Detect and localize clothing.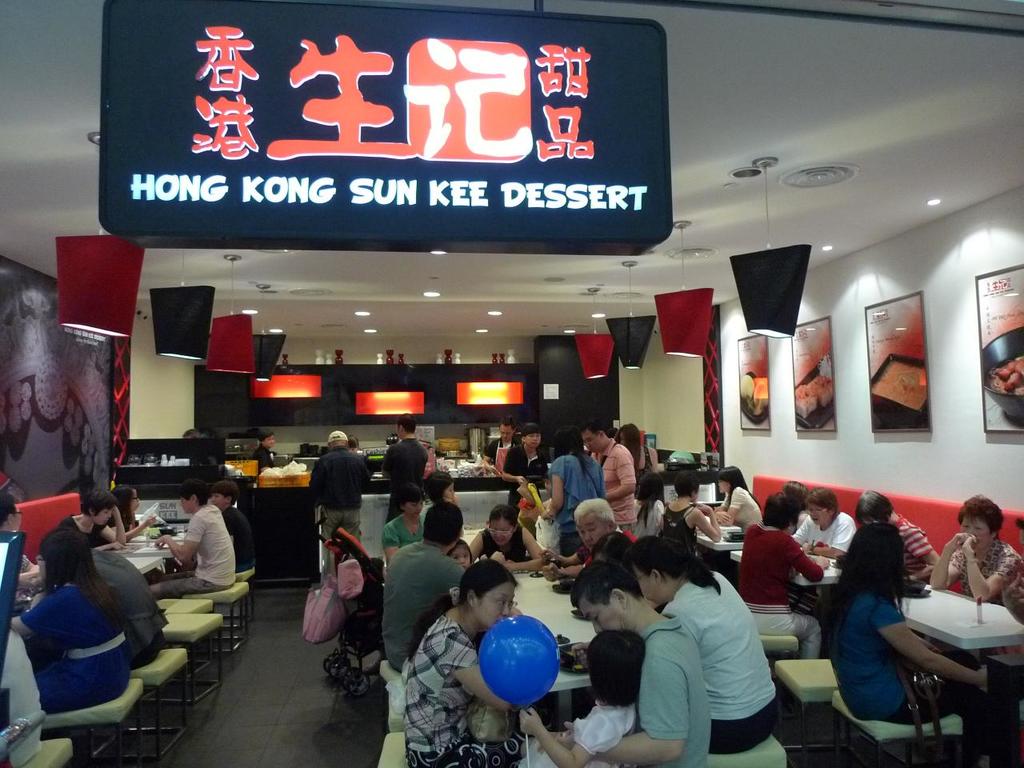
Localized at select_region(482, 434, 512, 470).
